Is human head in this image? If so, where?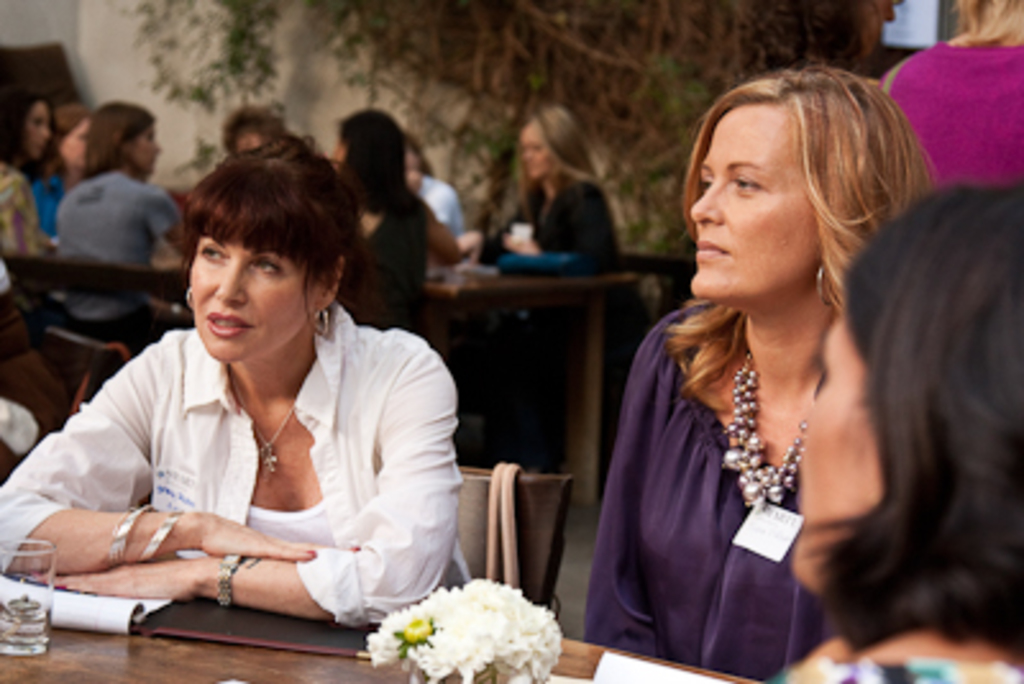
Yes, at crop(46, 100, 92, 169).
